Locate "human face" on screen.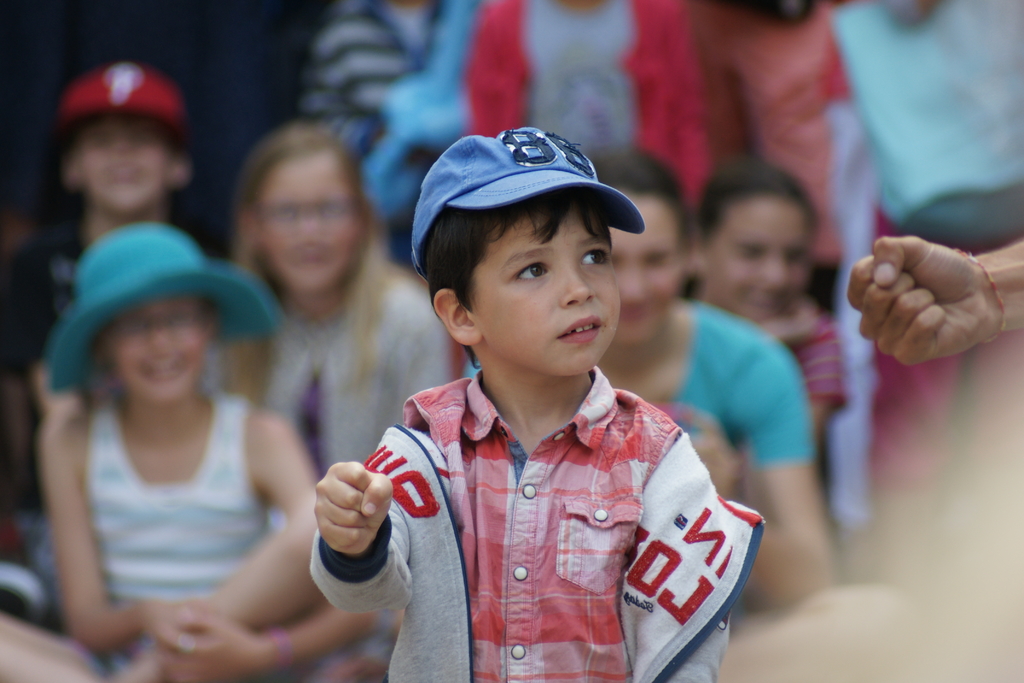
On screen at bbox=[470, 213, 619, 372].
